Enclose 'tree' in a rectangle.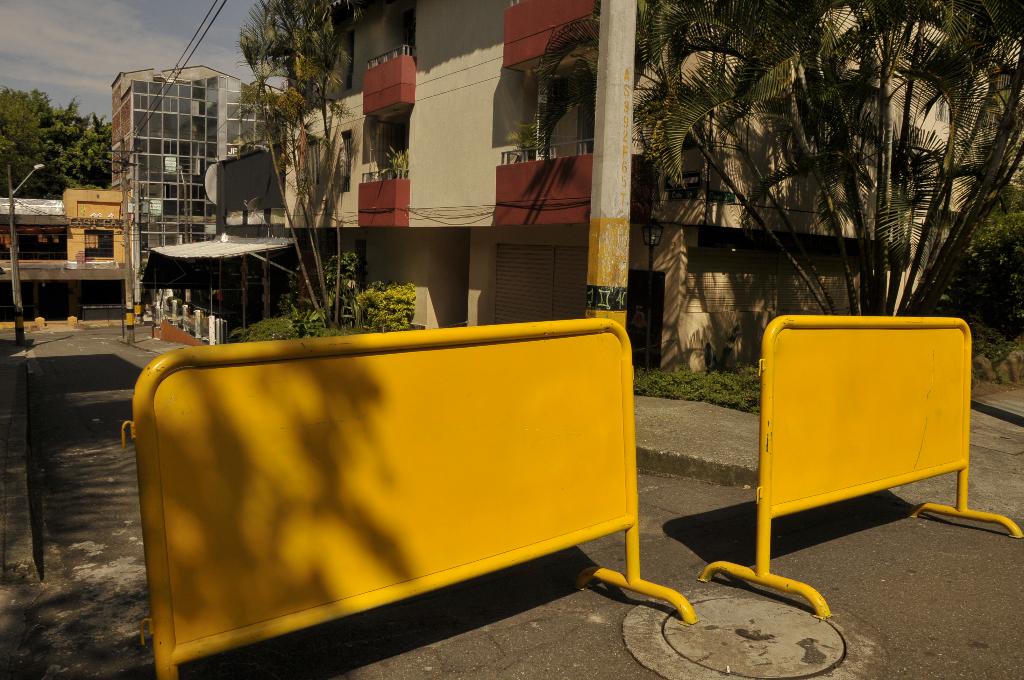
box(649, 3, 1023, 325).
